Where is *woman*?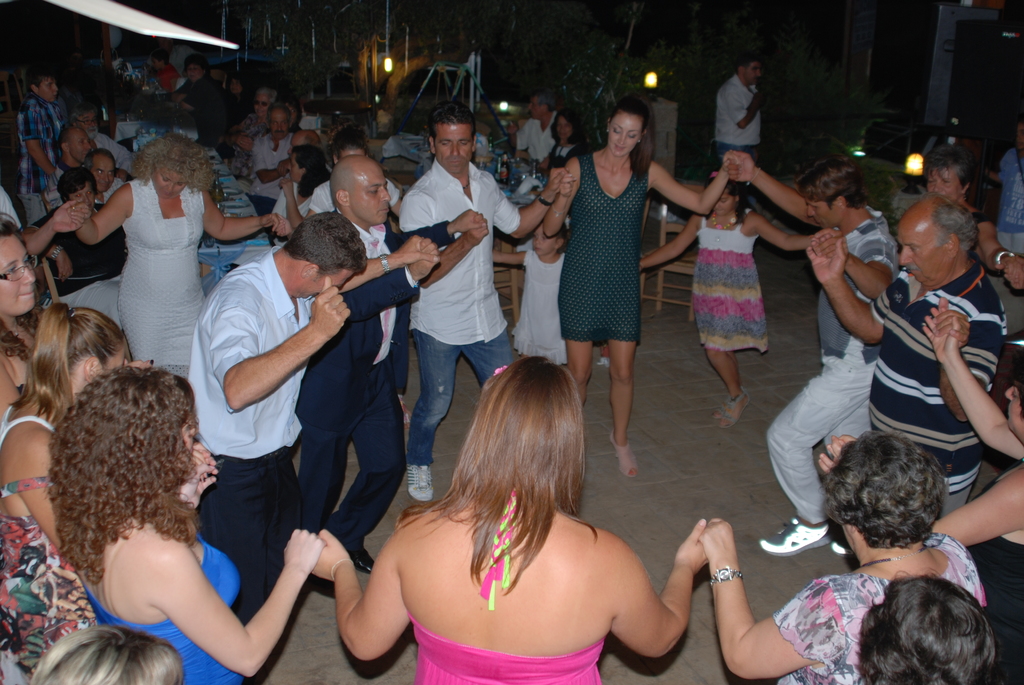
select_region(0, 205, 159, 417).
